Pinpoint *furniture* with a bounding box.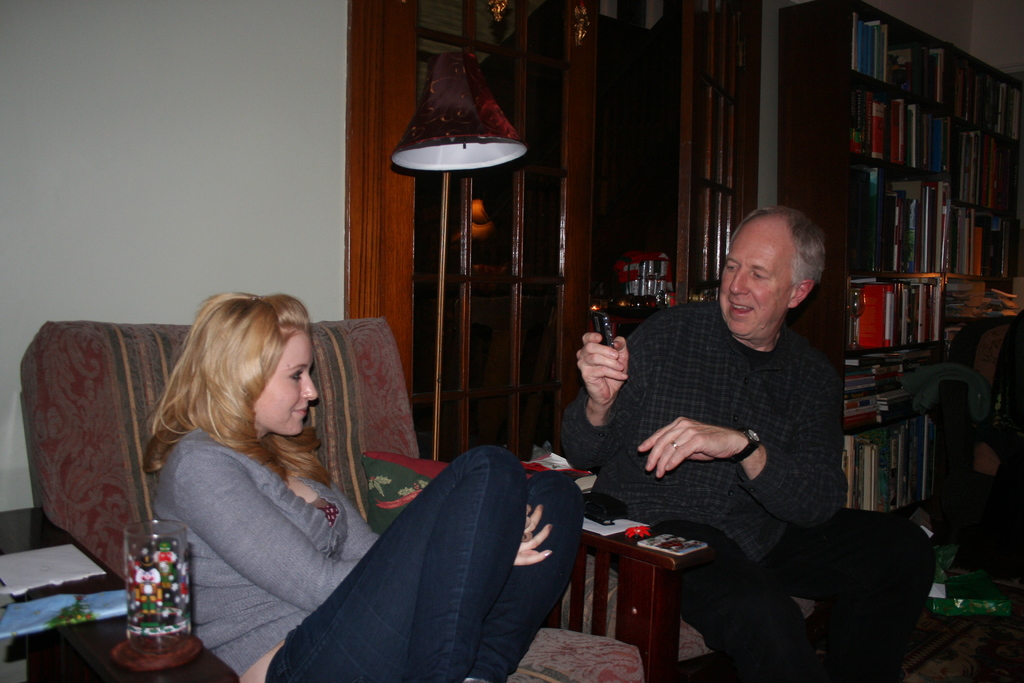
bbox(0, 507, 243, 682).
